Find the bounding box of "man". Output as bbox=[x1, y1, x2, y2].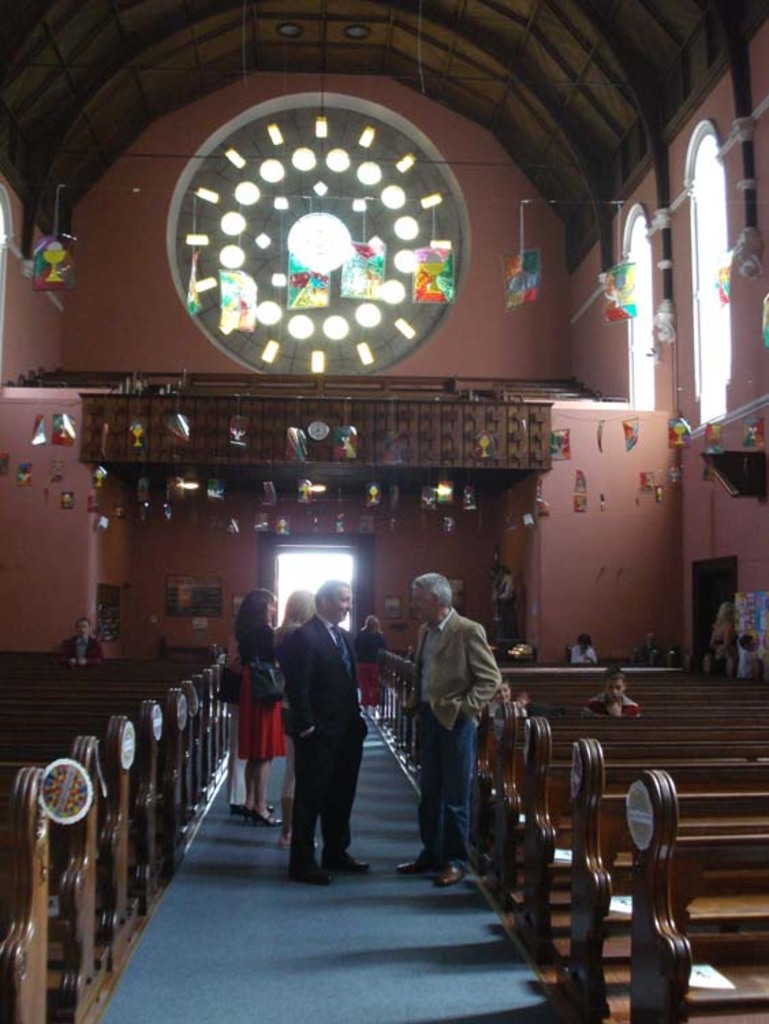
bbox=[638, 629, 672, 668].
